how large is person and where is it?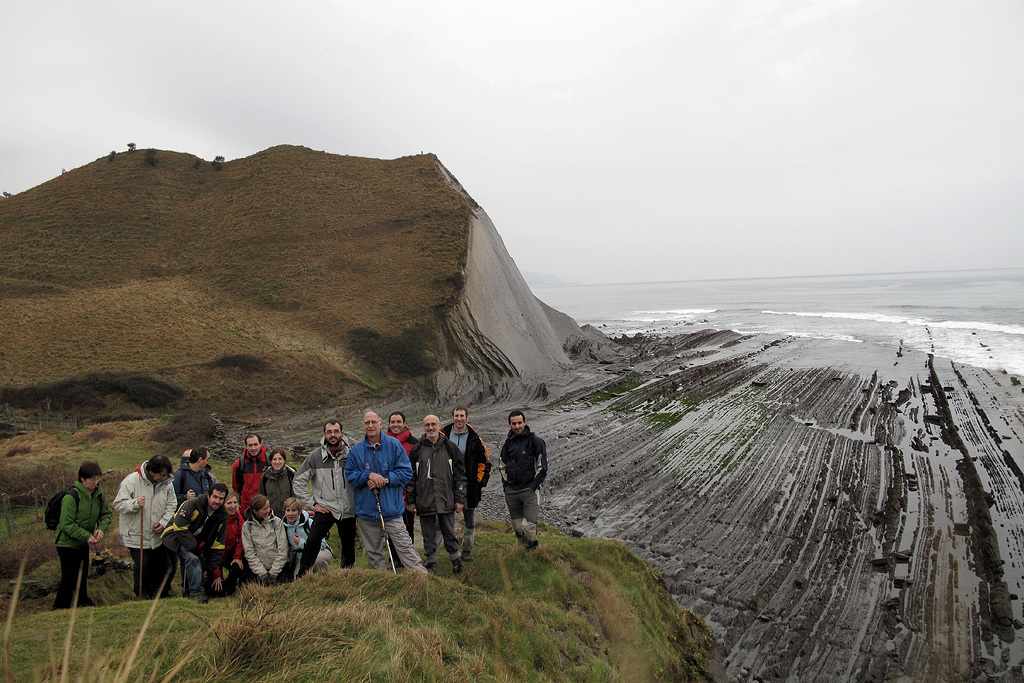
Bounding box: (left=241, top=493, right=283, bottom=582).
